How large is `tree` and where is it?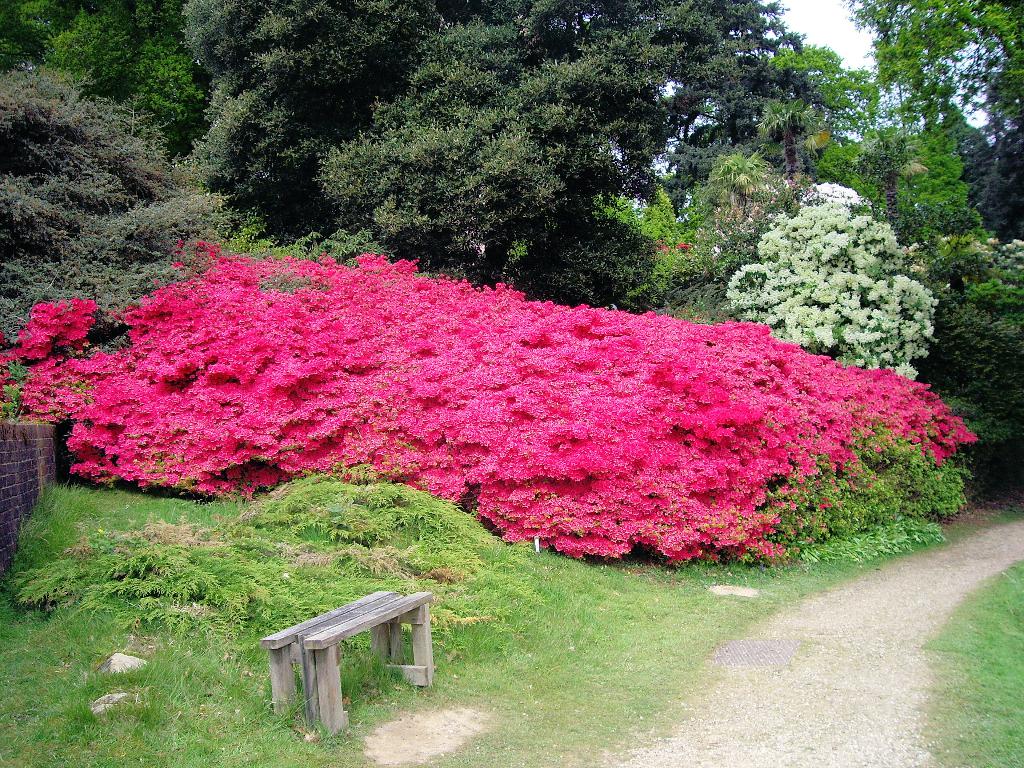
Bounding box: {"x1": 730, "y1": 150, "x2": 947, "y2": 367}.
